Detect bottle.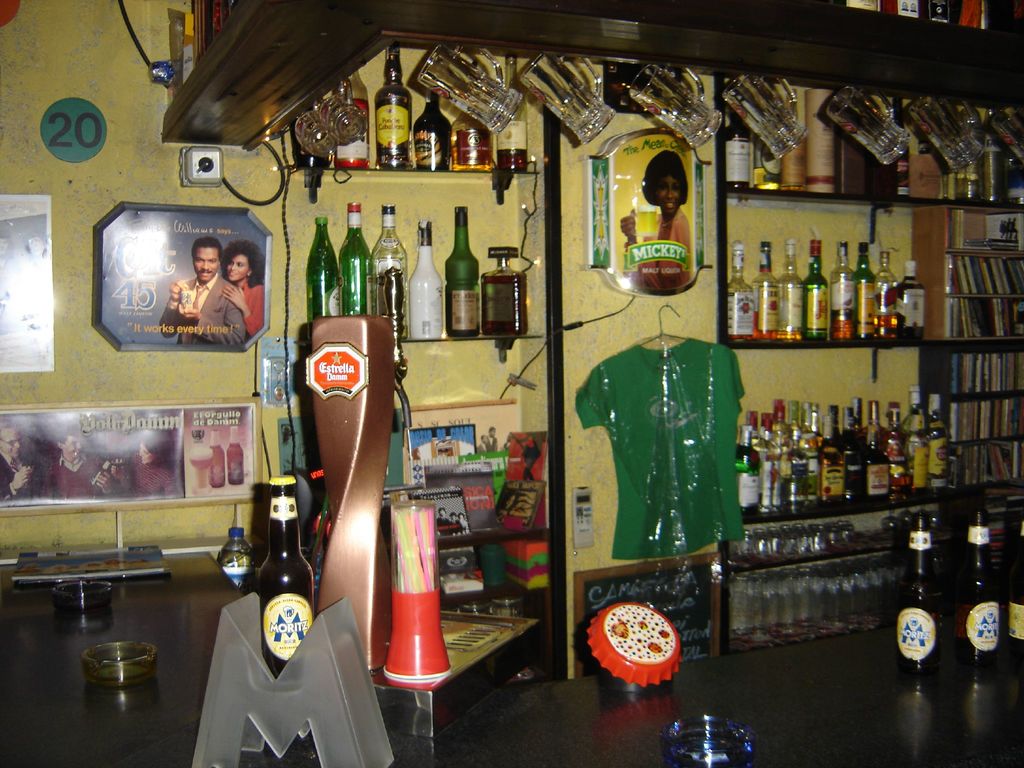
Detected at (883,400,911,489).
